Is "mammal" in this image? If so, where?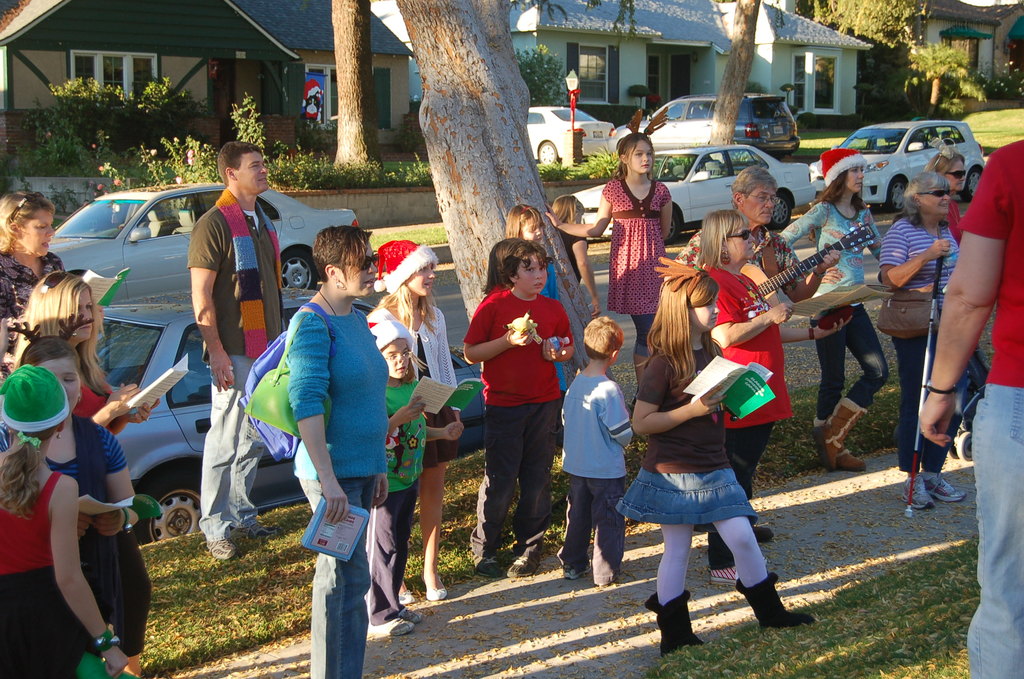
Yes, at crop(1, 362, 126, 678).
